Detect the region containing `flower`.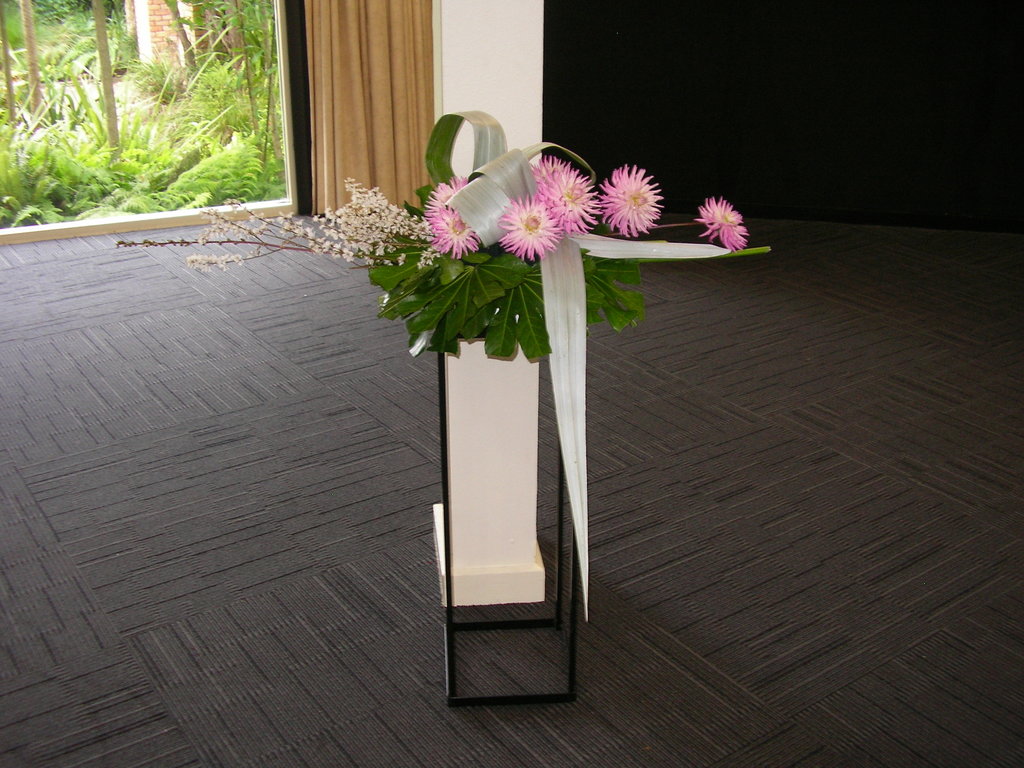
[x1=532, y1=154, x2=568, y2=178].
